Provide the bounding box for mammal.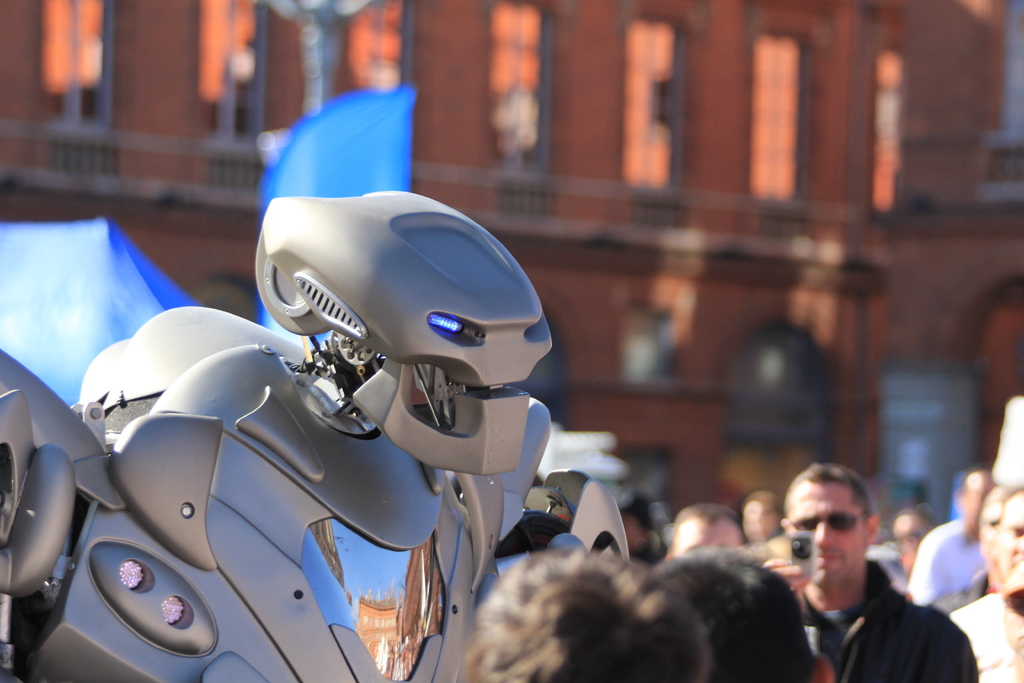
(742, 488, 787, 546).
